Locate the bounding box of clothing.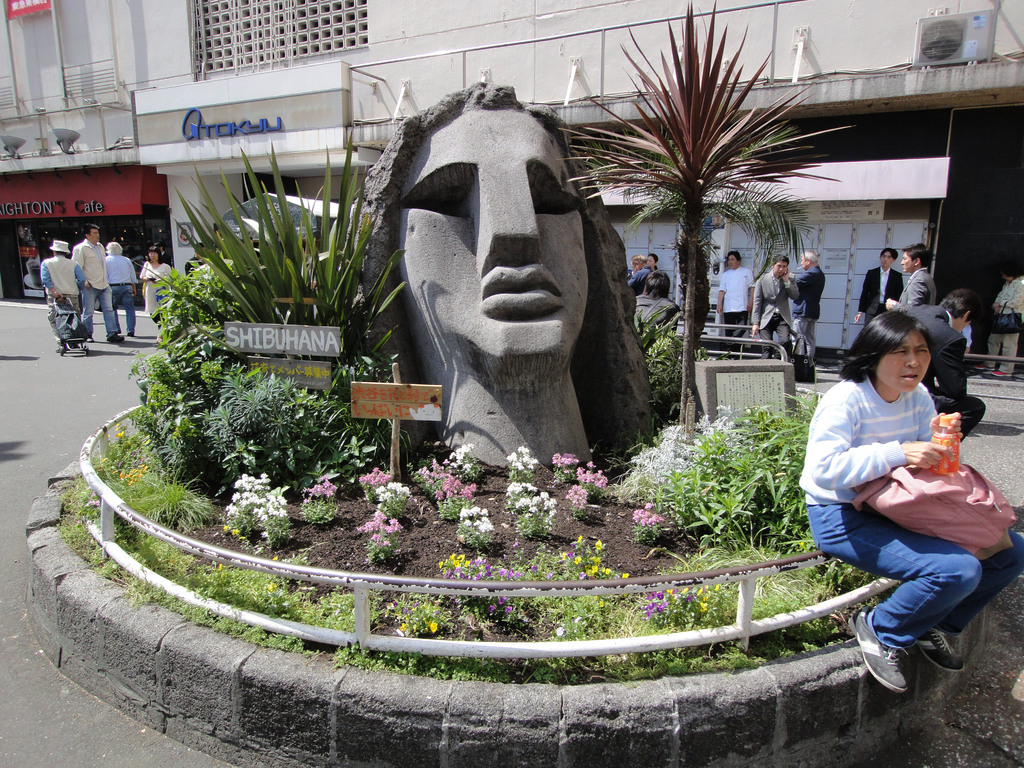
Bounding box: select_region(761, 268, 798, 342).
